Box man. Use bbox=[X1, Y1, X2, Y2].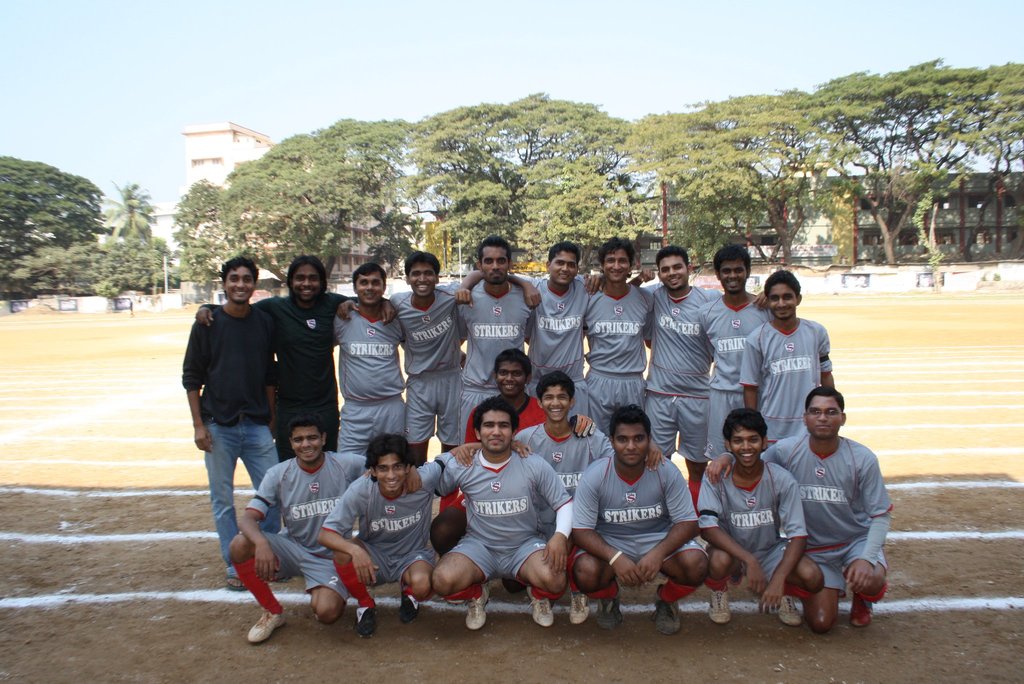
bbox=[222, 419, 426, 644].
